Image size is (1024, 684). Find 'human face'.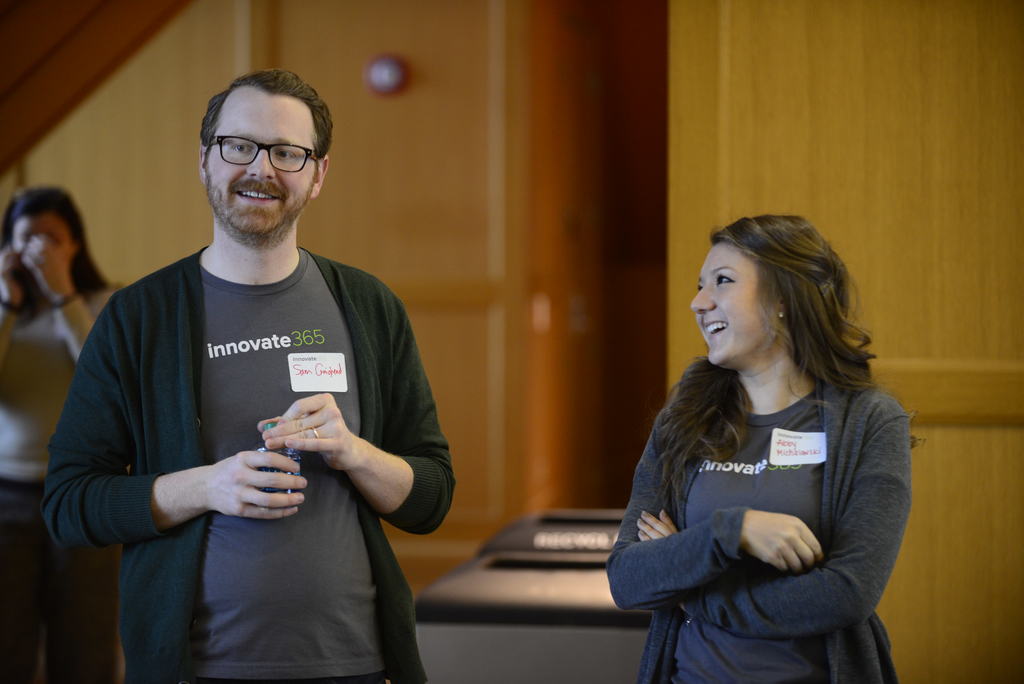
pyautogui.locateOnScreen(206, 87, 321, 228).
